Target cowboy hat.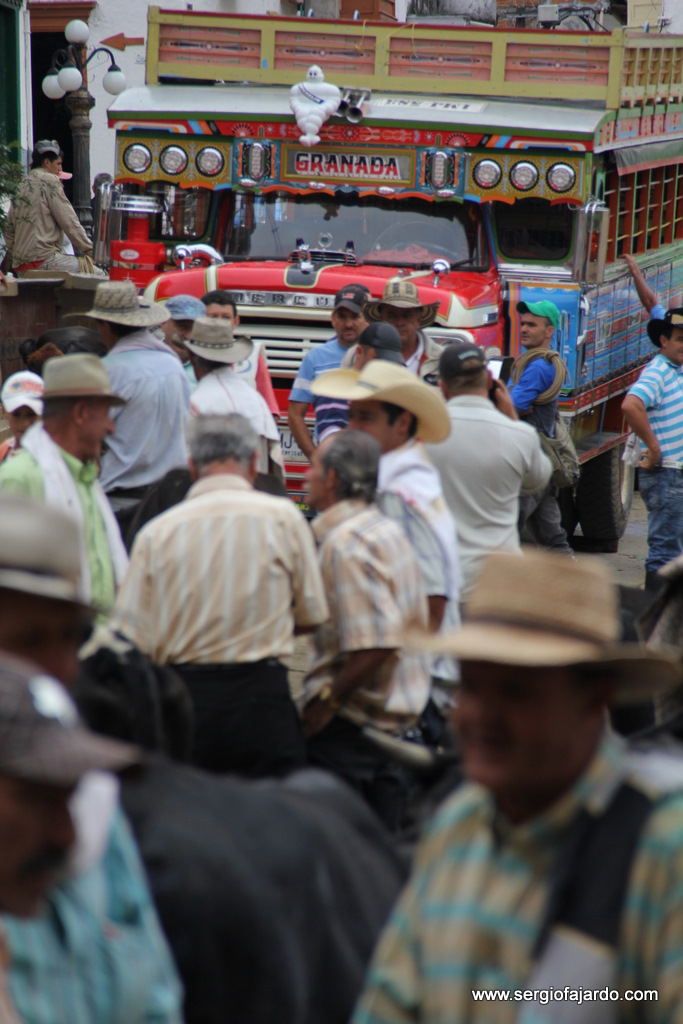
Target region: box=[61, 280, 175, 331].
